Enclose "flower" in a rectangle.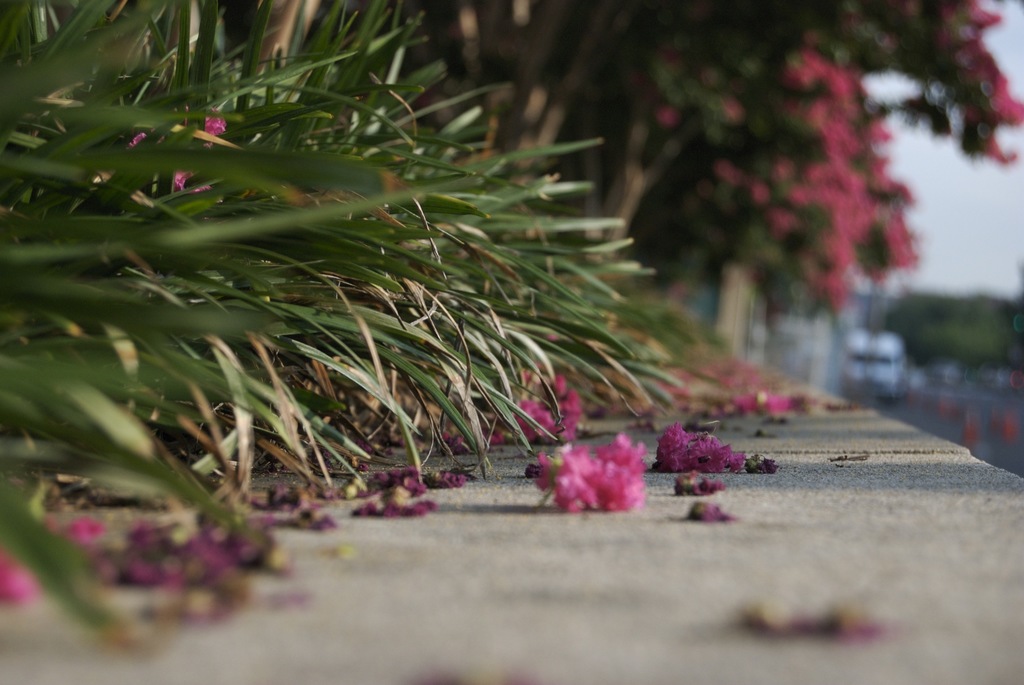
l=116, t=103, r=231, b=188.
